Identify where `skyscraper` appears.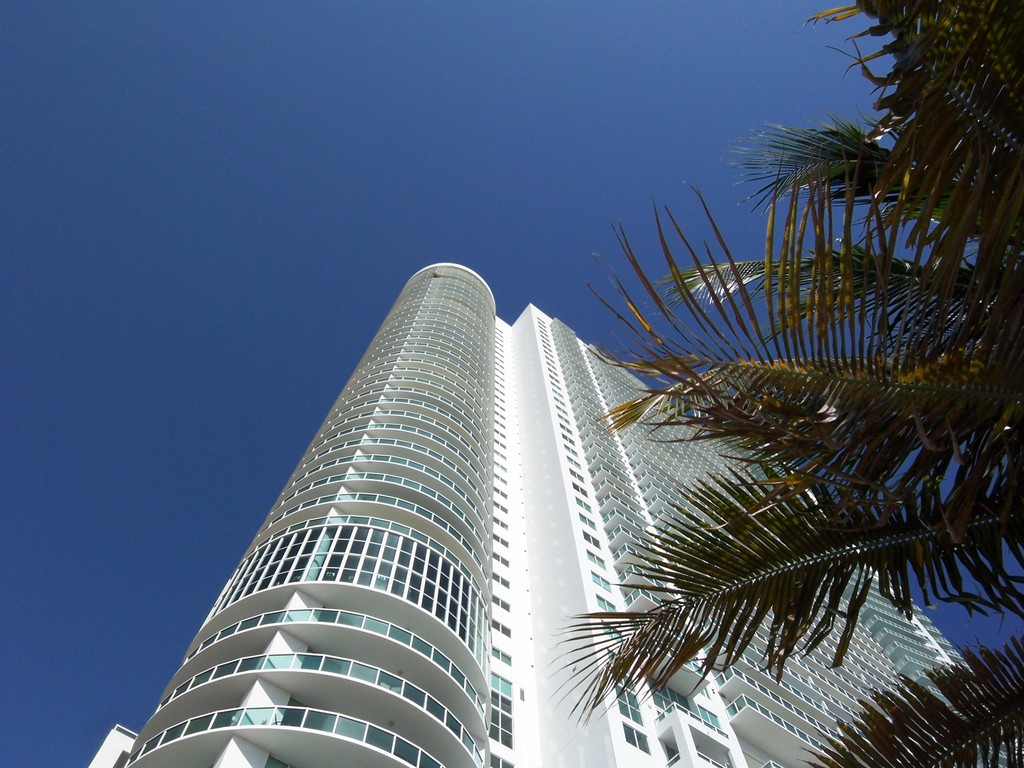
Appears at select_region(88, 259, 1023, 767).
